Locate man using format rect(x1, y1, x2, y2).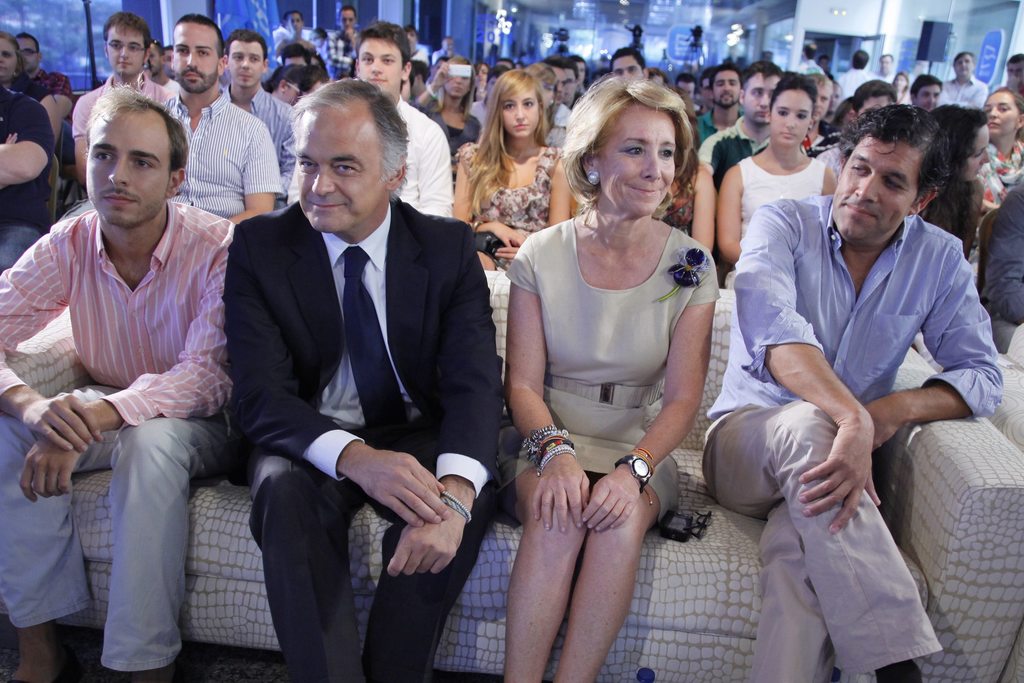
rect(0, 79, 54, 276).
